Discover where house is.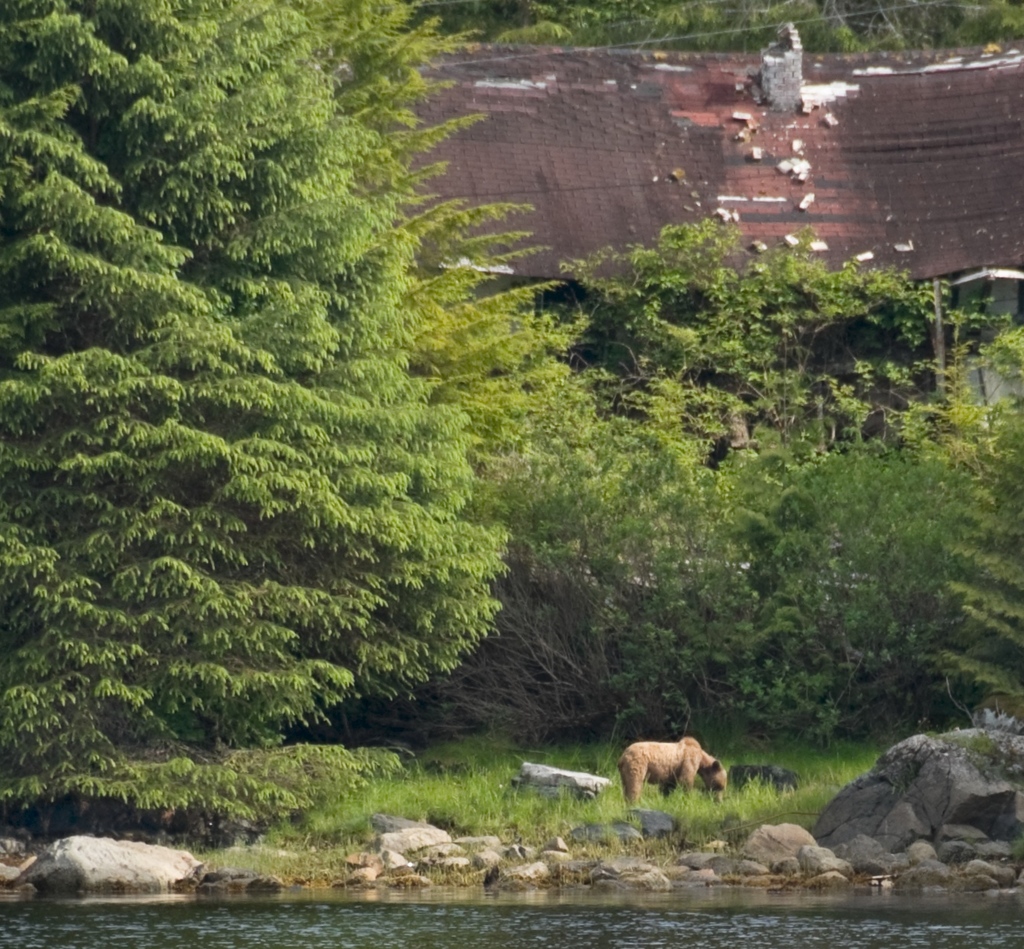
Discovered at bbox=[300, 31, 1023, 401].
